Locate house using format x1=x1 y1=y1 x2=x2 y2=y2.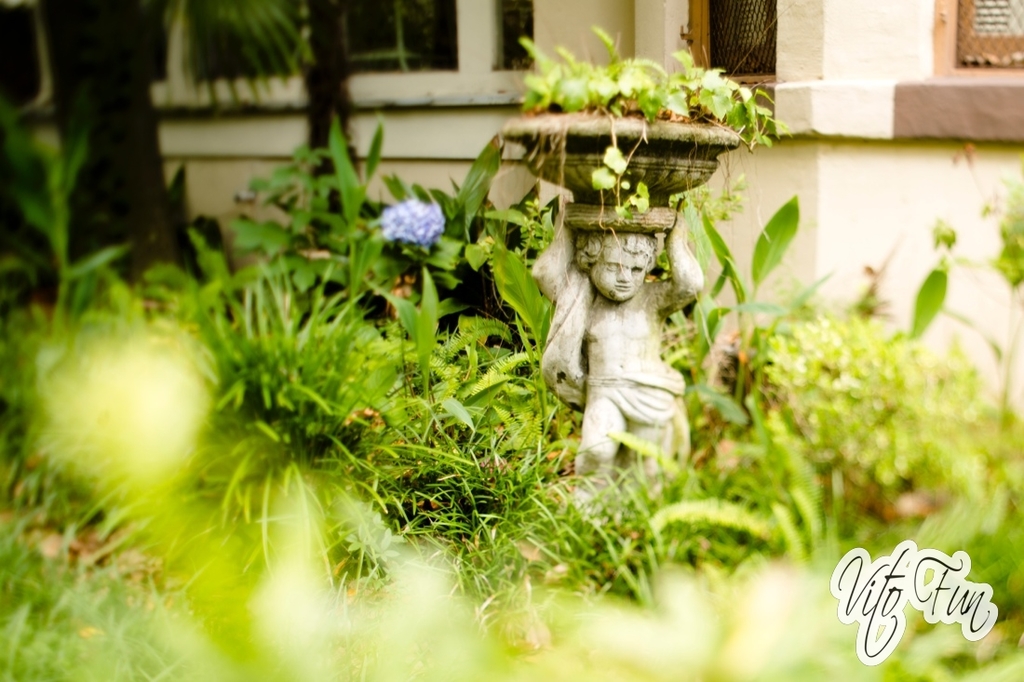
x1=155 y1=0 x2=1023 y2=388.
